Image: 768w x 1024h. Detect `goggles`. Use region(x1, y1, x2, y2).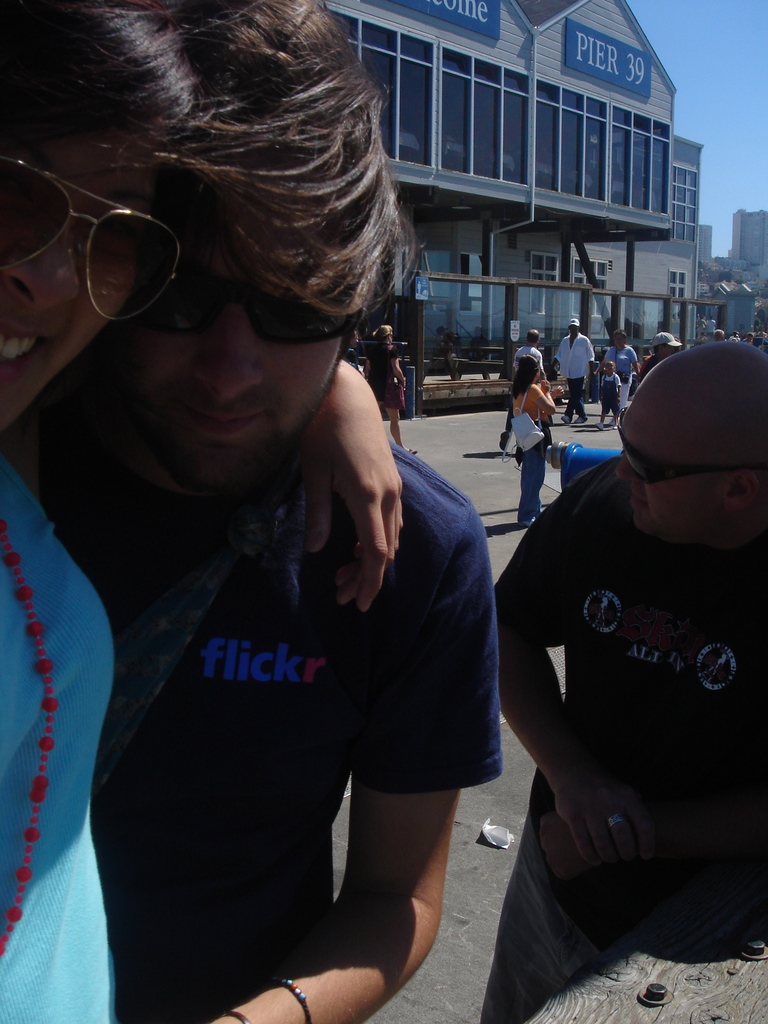
region(0, 154, 192, 351).
